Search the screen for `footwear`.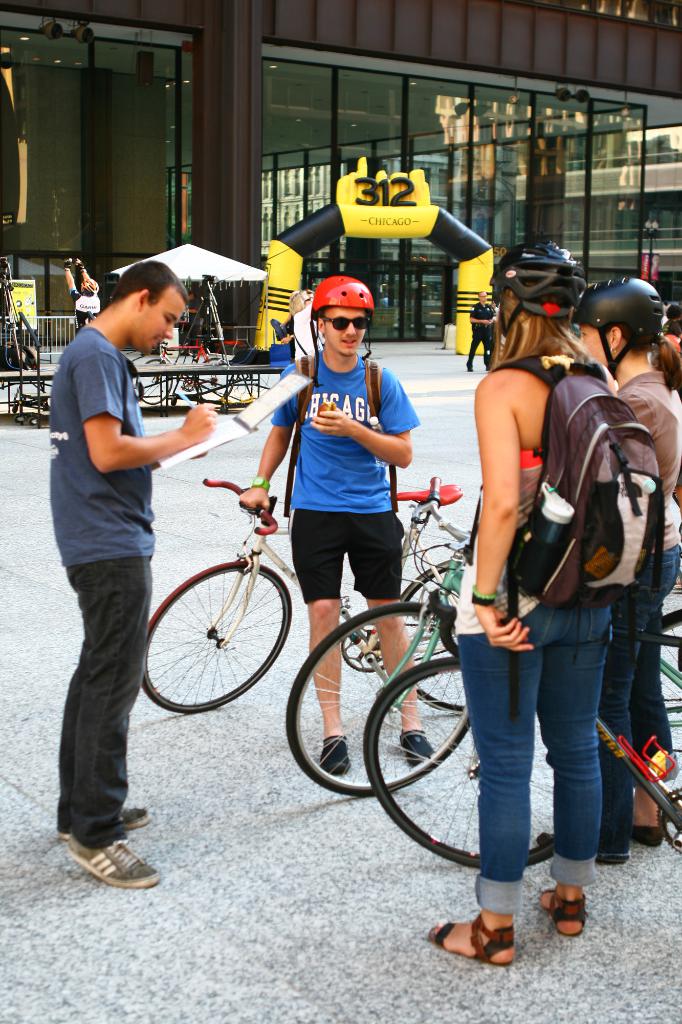
Found at box(533, 889, 582, 938).
